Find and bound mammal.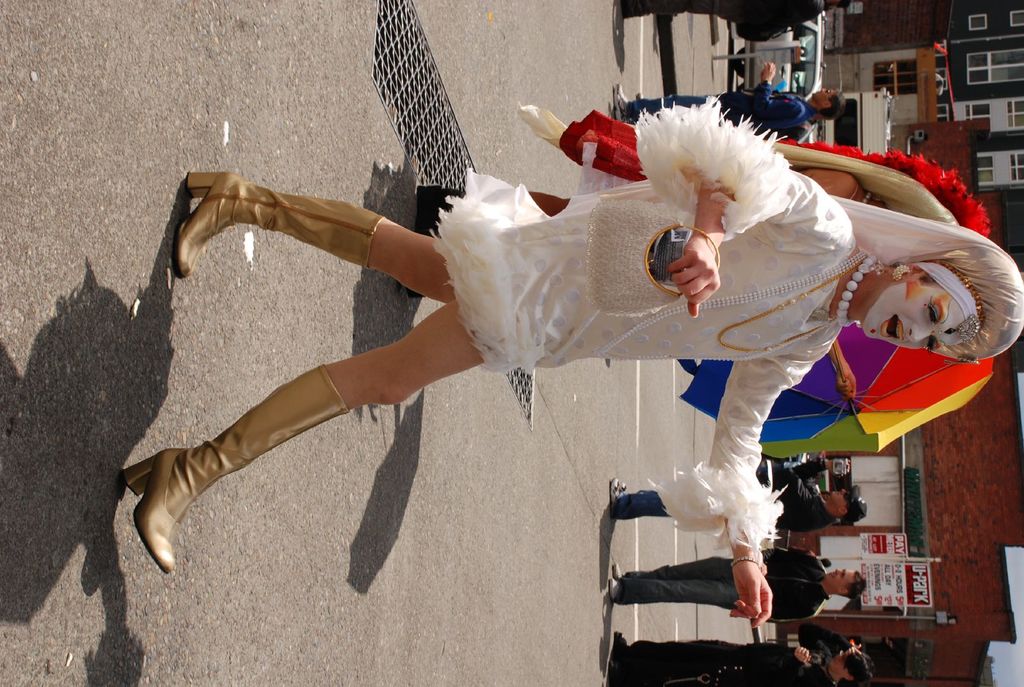
Bound: x1=613, y1=59, x2=851, y2=123.
